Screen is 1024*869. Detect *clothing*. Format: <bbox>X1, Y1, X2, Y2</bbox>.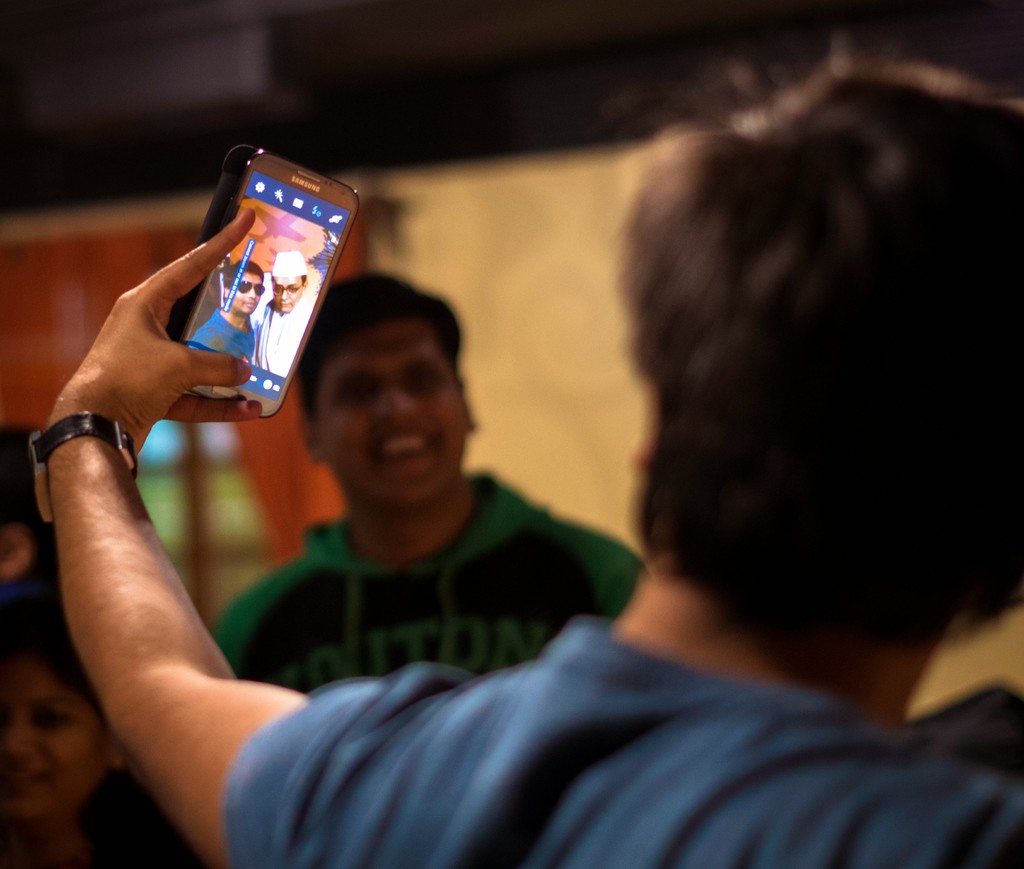
<bbox>227, 615, 1023, 868</bbox>.
